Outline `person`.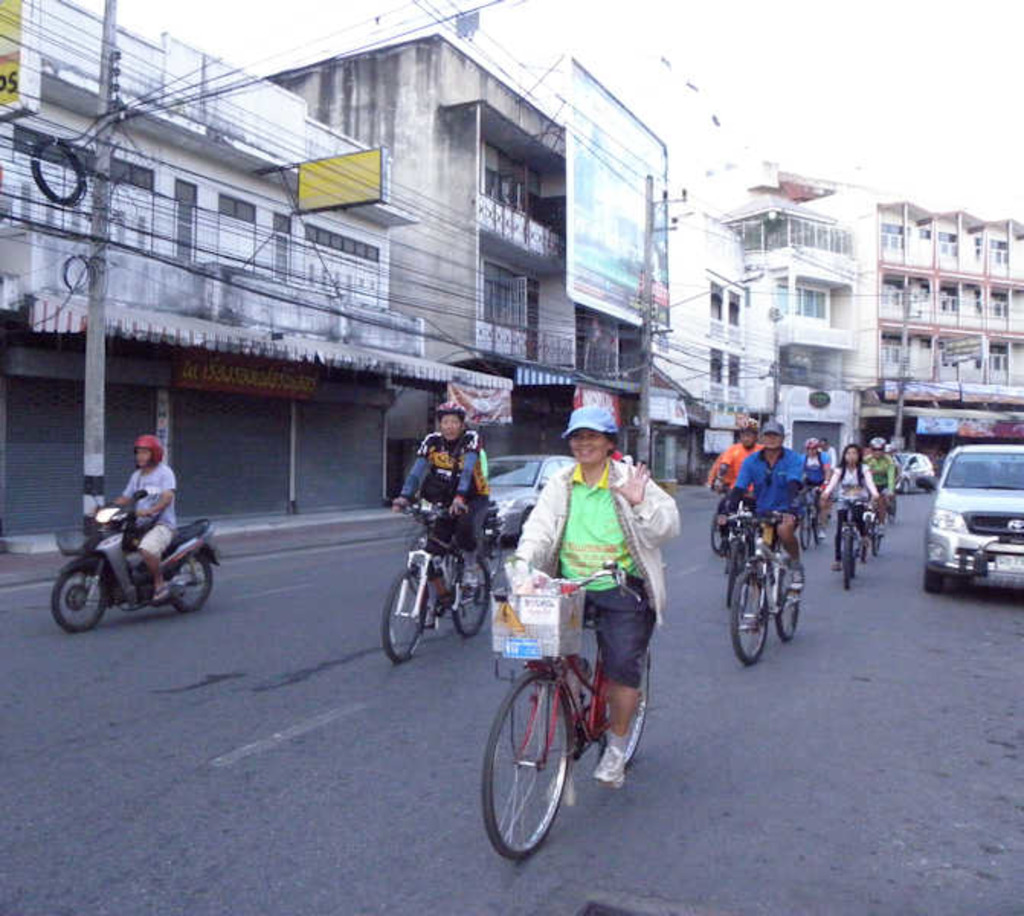
Outline: locate(498, 421, 653, 818).
